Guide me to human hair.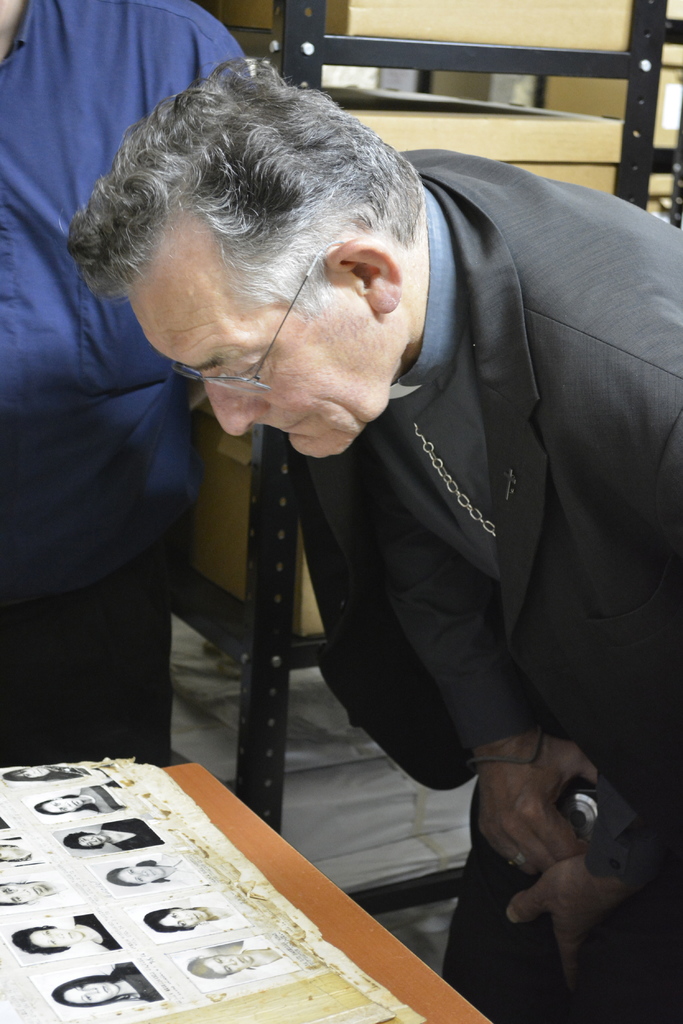
Guidance: [x1=106, y1=861, x2=171, y2=888].
